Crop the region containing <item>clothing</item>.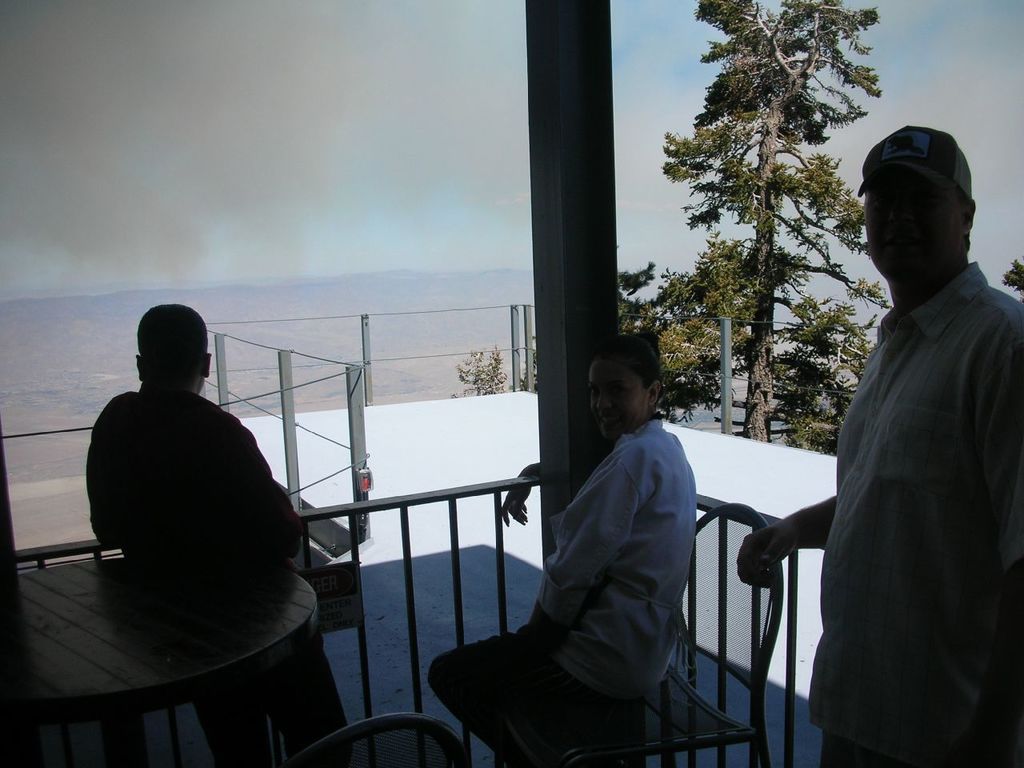
Crop region: locate(77, 392, 306, 766).
